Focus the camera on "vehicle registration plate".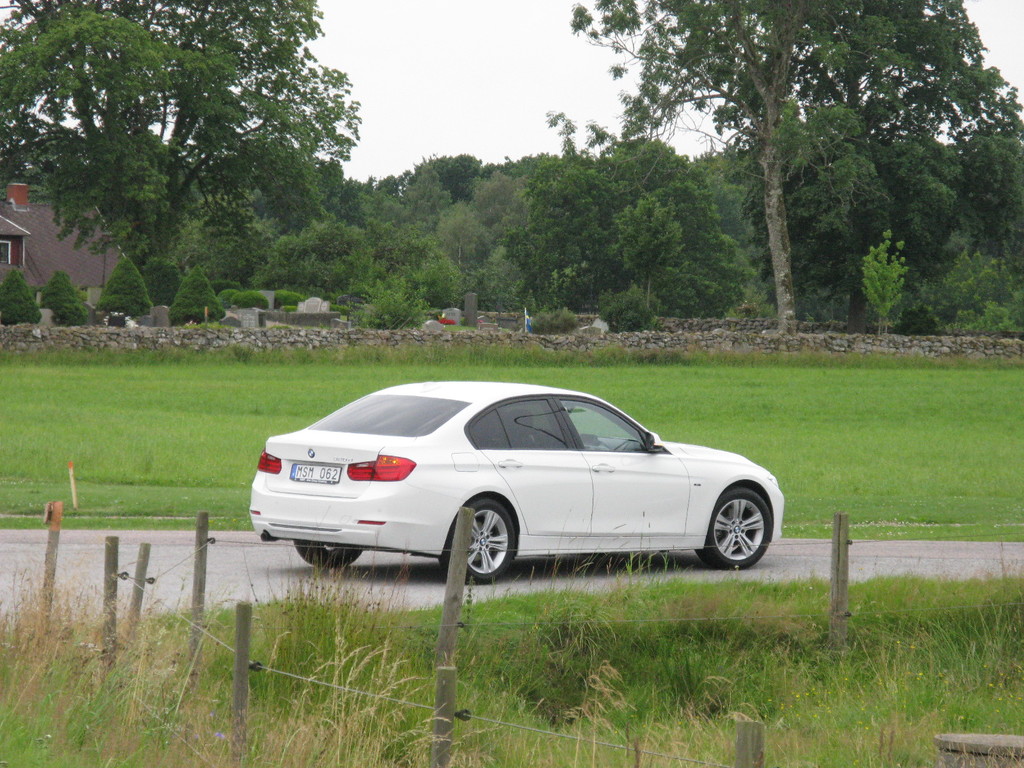
Focus region: BBox(287, 465, 342, 484).
